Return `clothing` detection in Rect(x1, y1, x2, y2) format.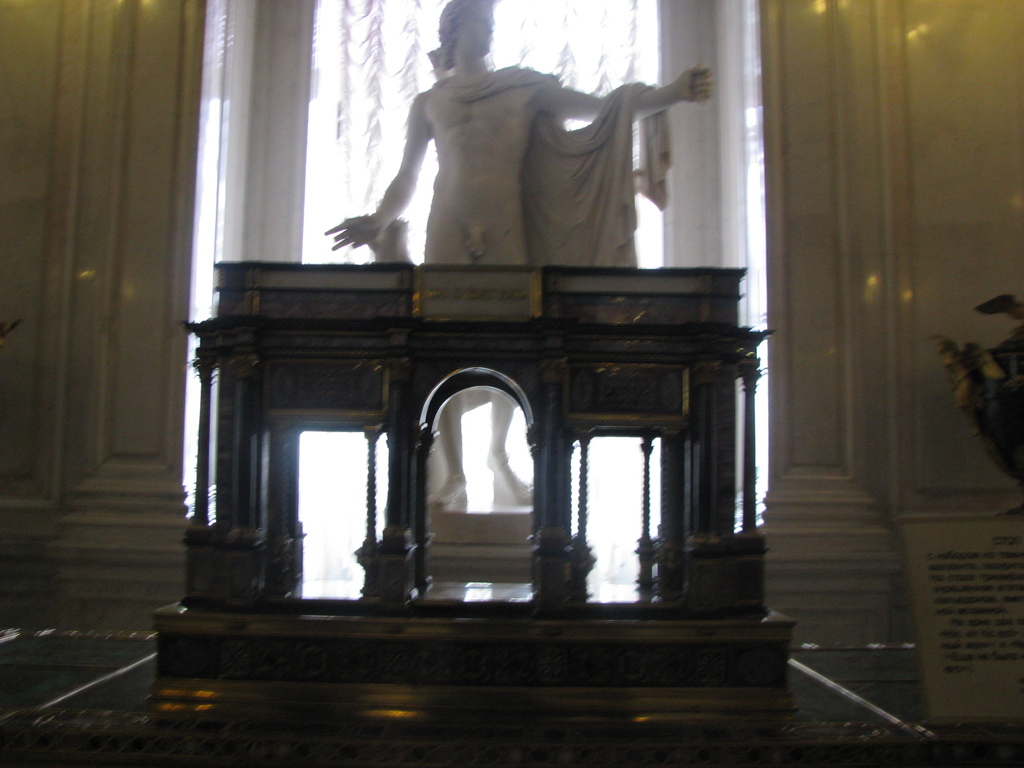
Rect(419, 54, 676, 420).
